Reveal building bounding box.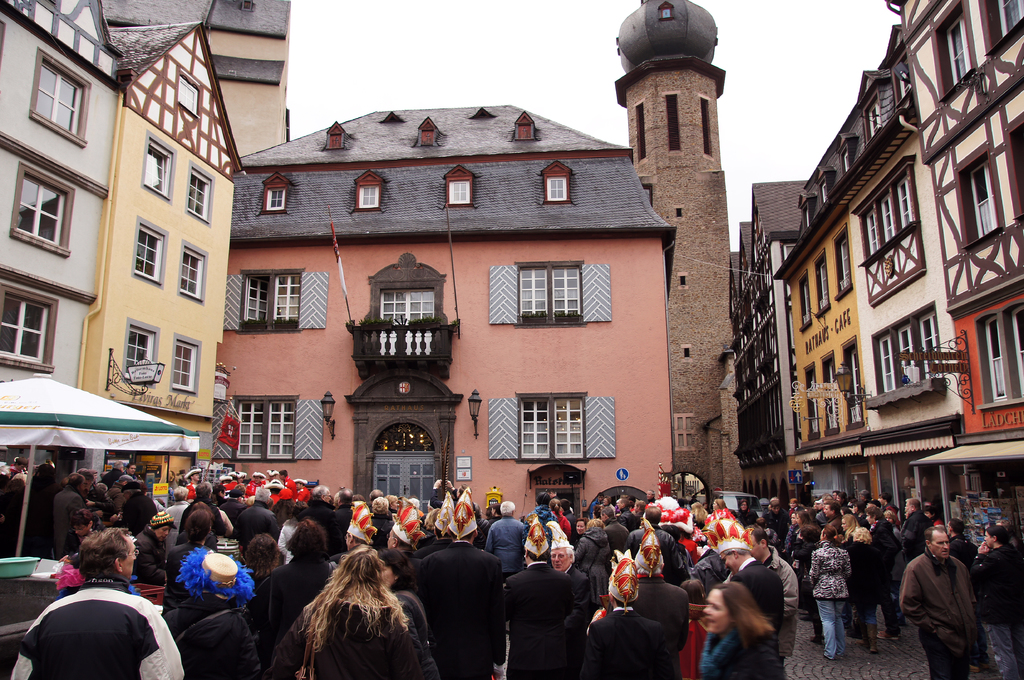
Revealed: bbox=[105, 0, 287, 155].
